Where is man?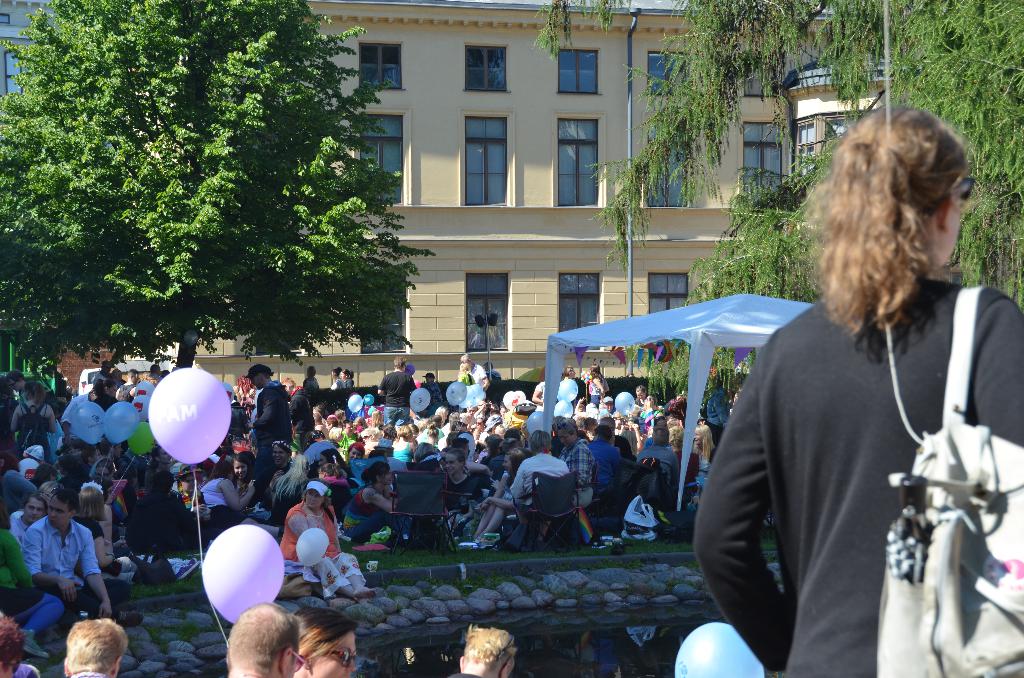
Rect(101, 439, 122, 461).
